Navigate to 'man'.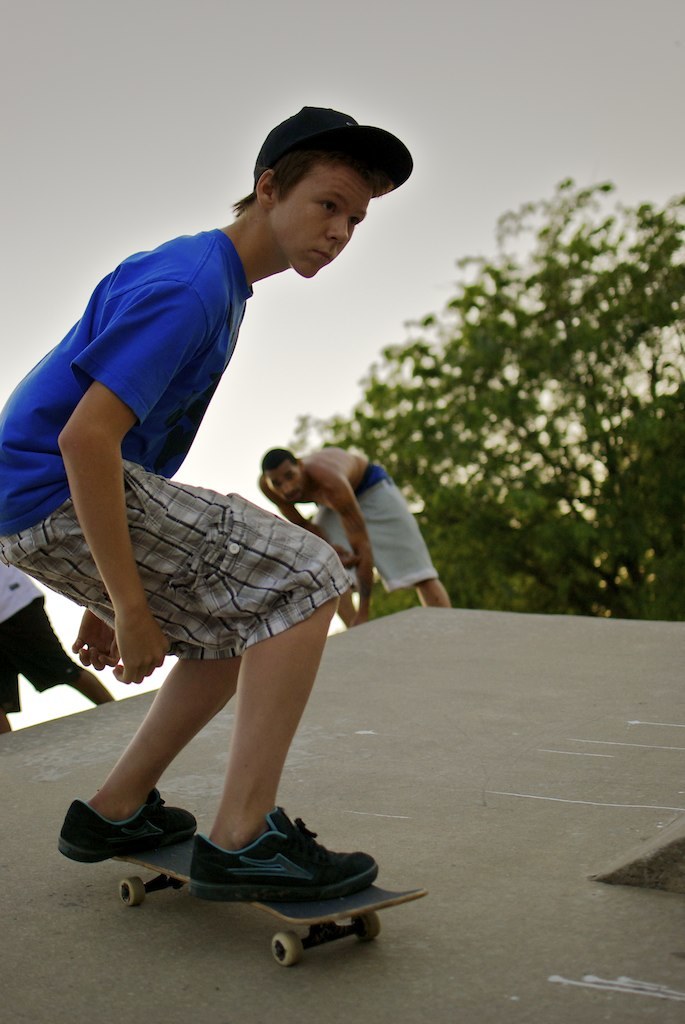
Navigation target: select_region(260, 444, 448, 627).
